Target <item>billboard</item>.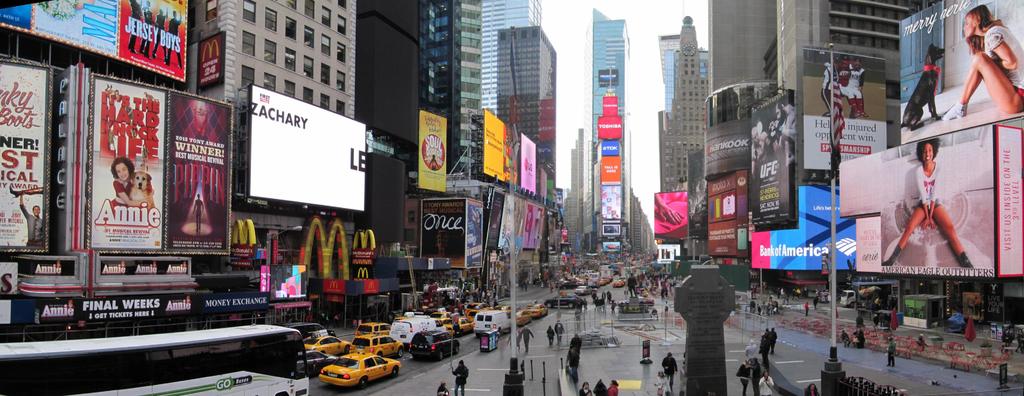
Target region: {"x1": 0, "y1": 0, "x2": 184, "y2": 78}.
